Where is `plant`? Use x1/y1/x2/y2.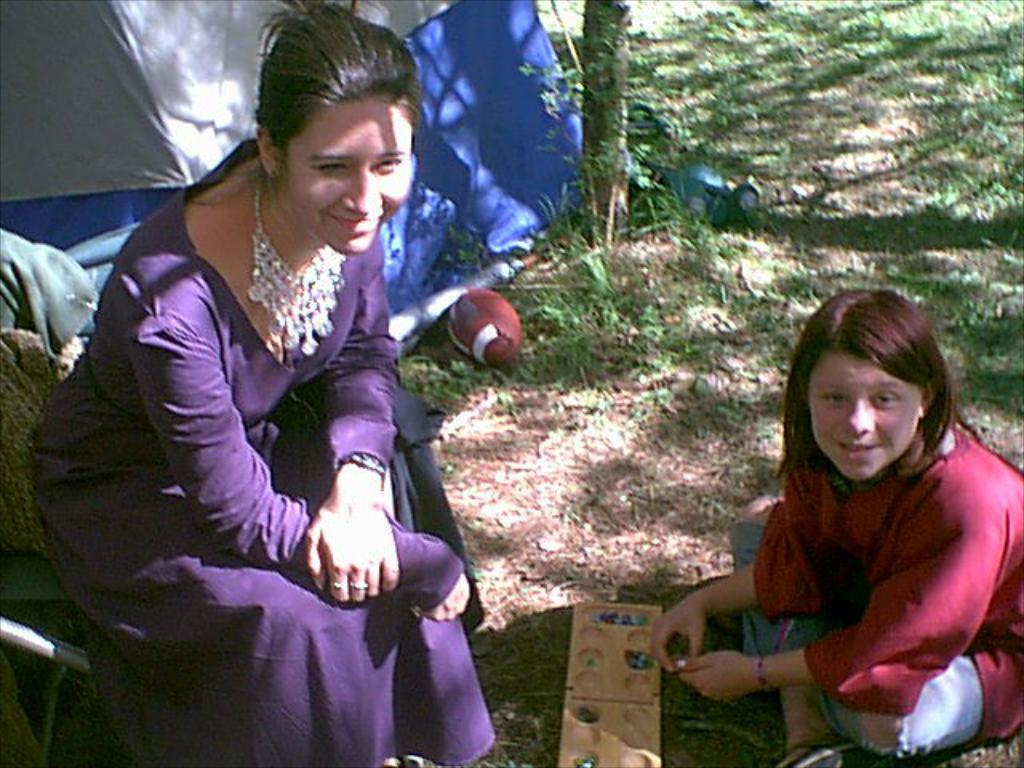
563/141/664/251.
